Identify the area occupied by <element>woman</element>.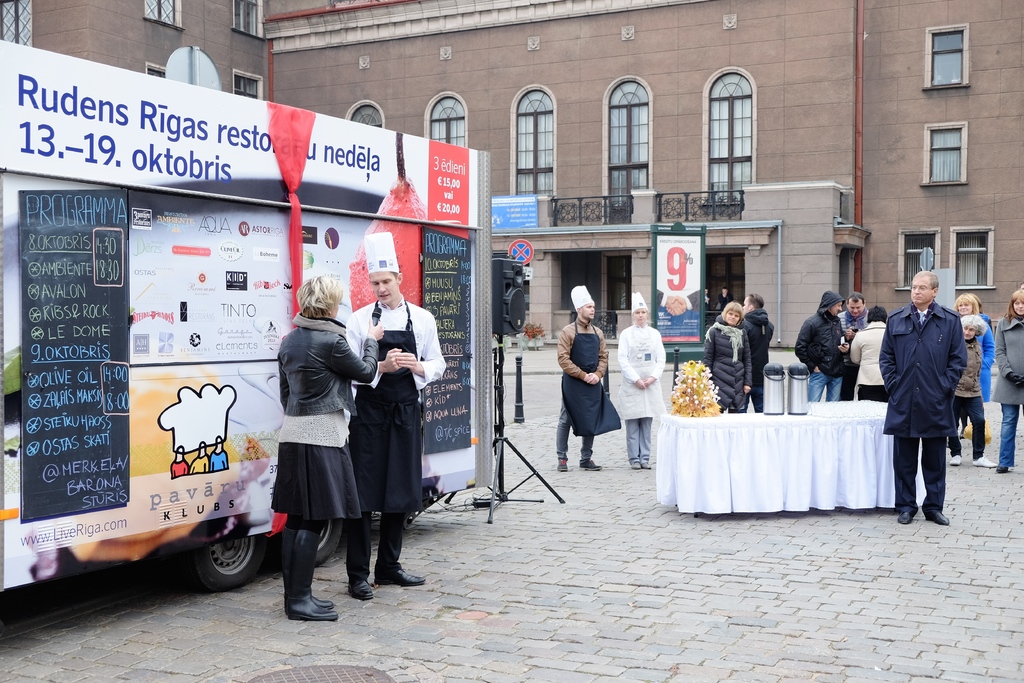
Area: left=701, top=298, right=754, bottom=415.
